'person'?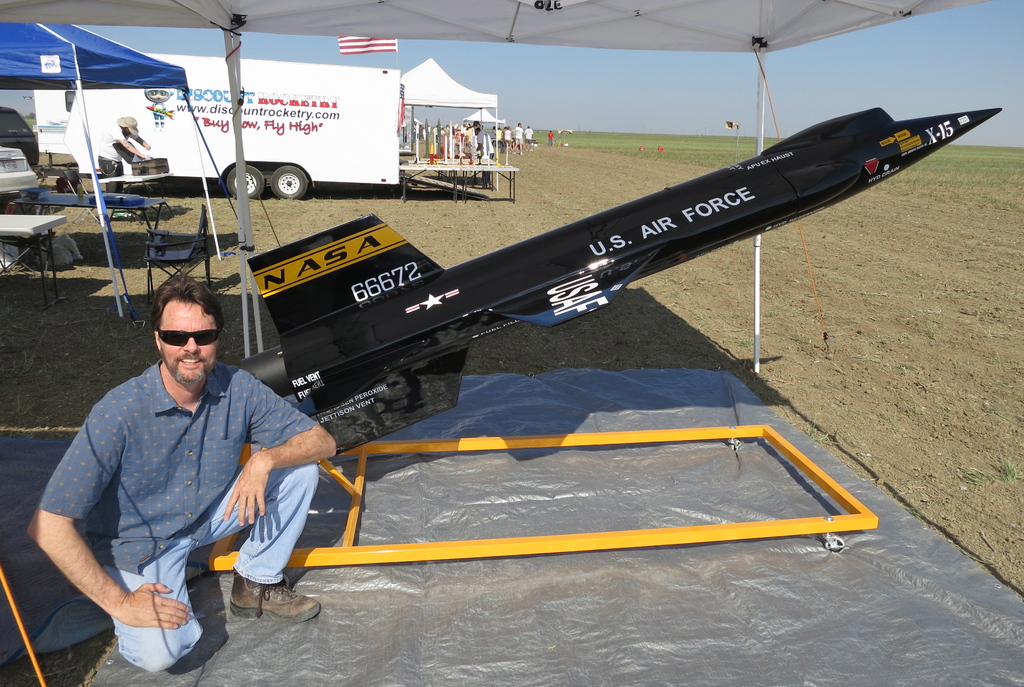
bbox=(99, 124, 149, 191)
